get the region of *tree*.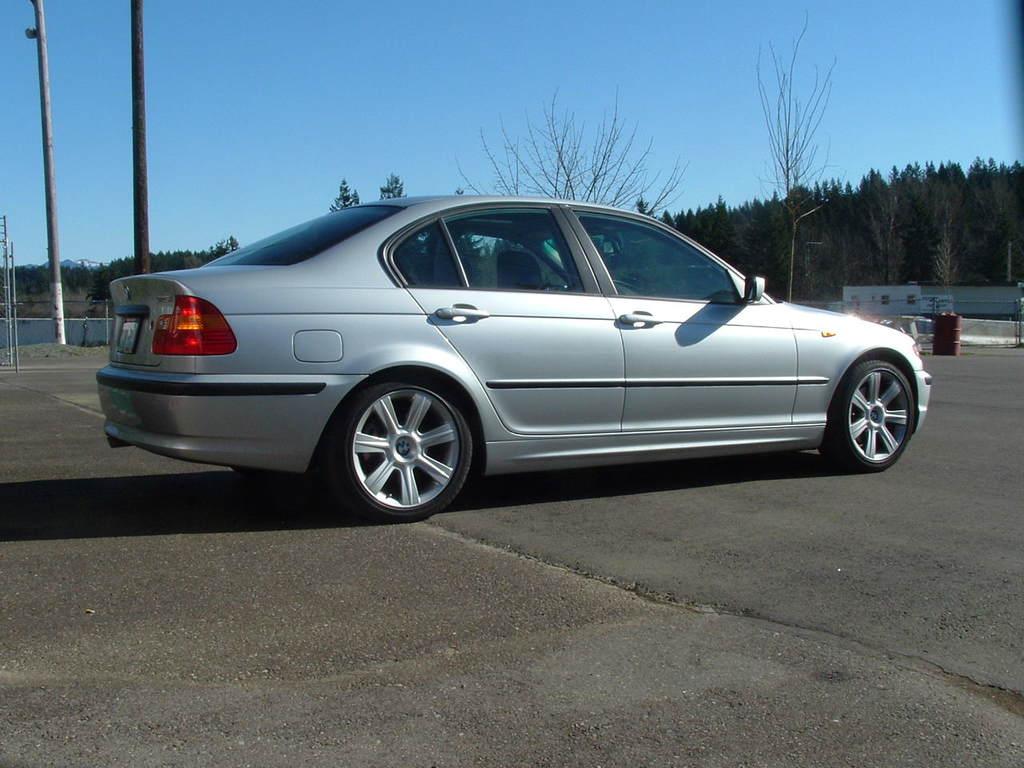
[x1=452, y1=78, x2=692, y2=218].
